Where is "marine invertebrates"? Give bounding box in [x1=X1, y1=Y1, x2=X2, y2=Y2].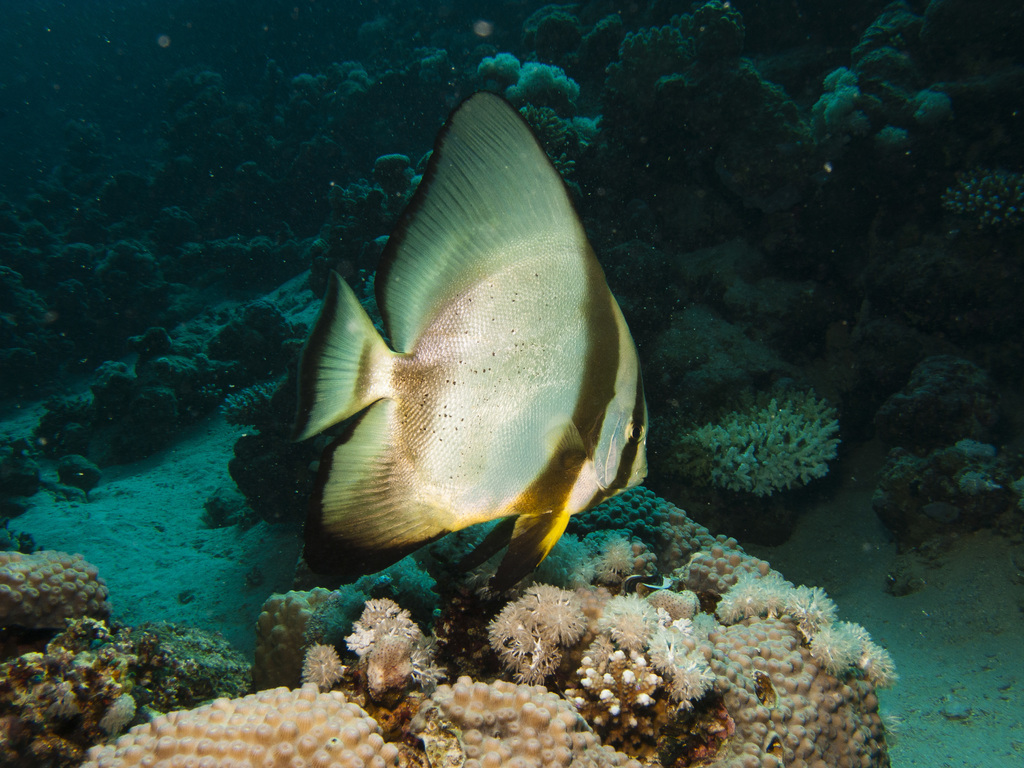
[x1=659, y1=378, x2=884, y2=500].
